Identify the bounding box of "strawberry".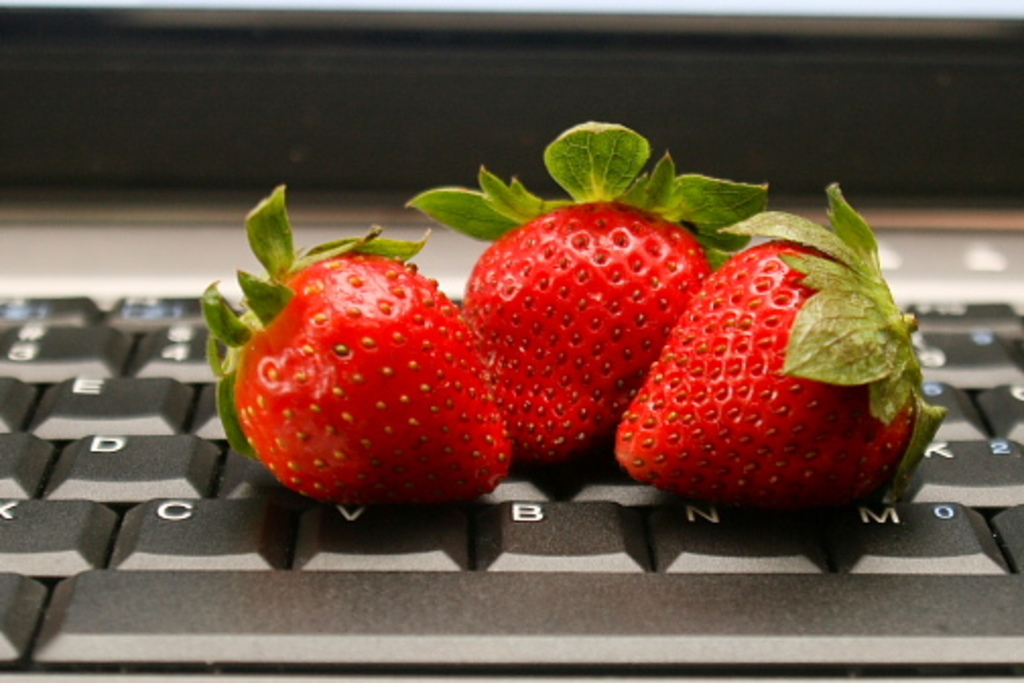
610:181:951:500.
